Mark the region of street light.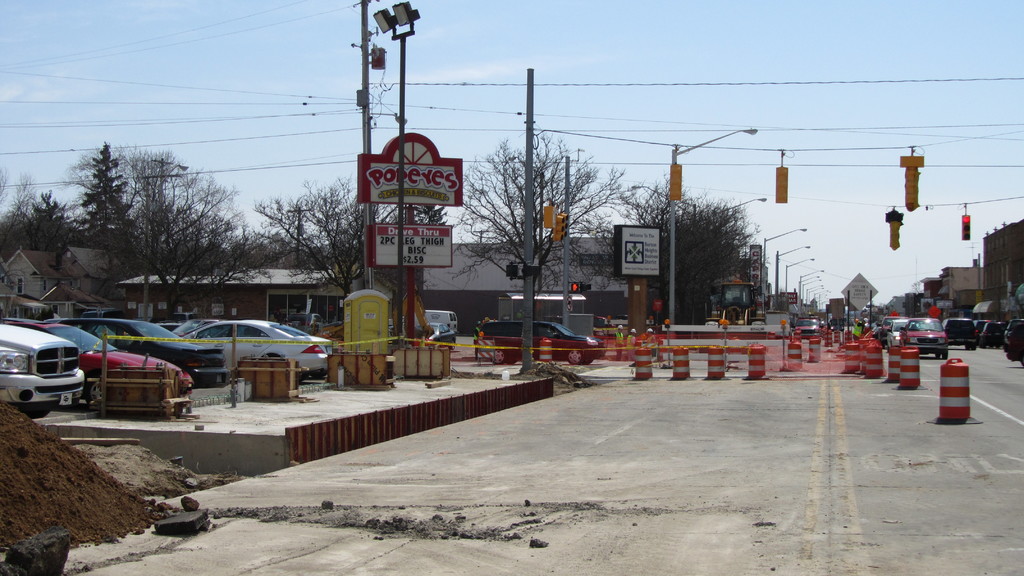
Region: <bbox>632, 185, 700, 333</bbox>.
